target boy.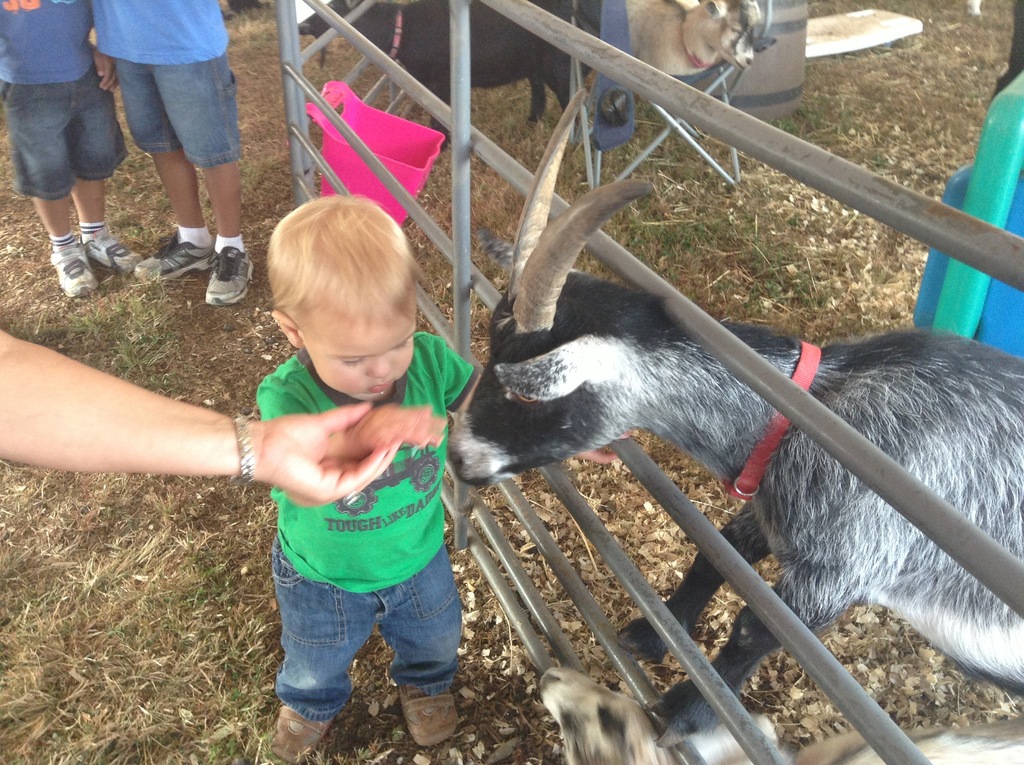
Target region: x1=193, y1=182, x2=488, y2=732.
